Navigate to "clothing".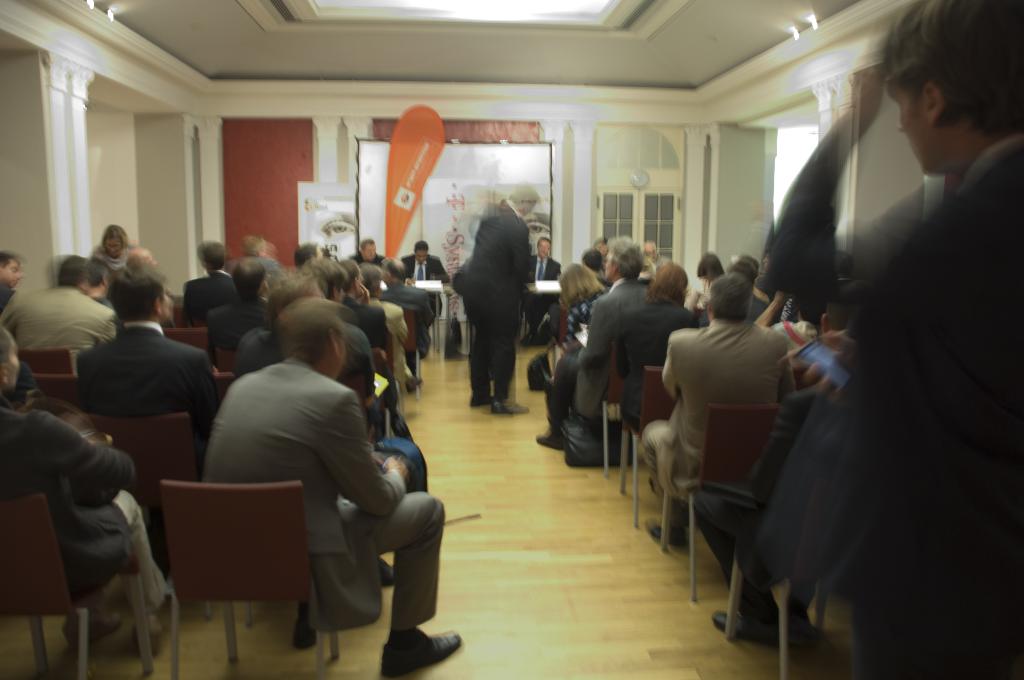
Navigation target: 622,310,689,420.
